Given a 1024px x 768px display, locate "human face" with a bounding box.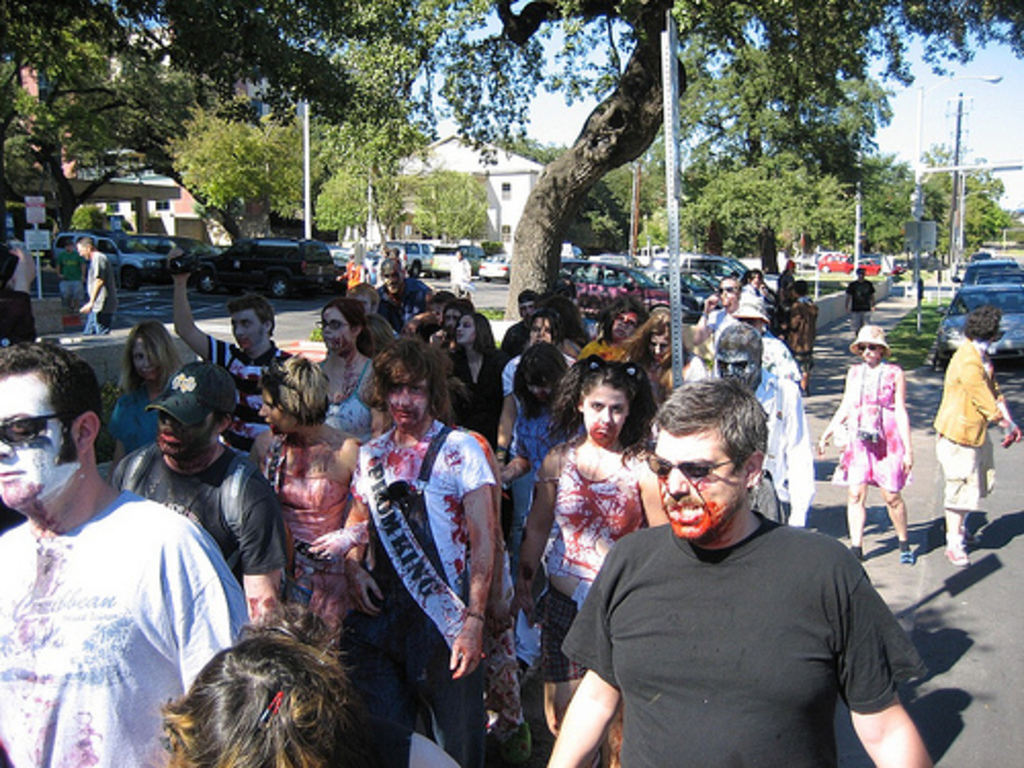
Located: select_region(457, 315, 473, 342).
